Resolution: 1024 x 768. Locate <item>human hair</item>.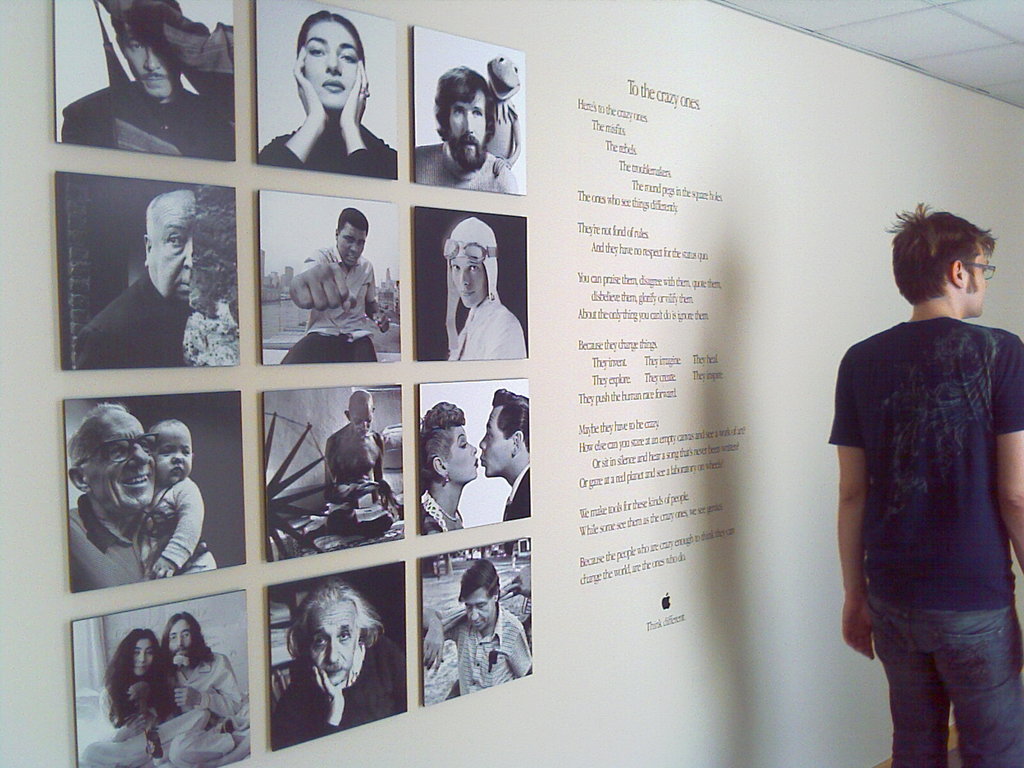
box(493, 388, 529, 452).
